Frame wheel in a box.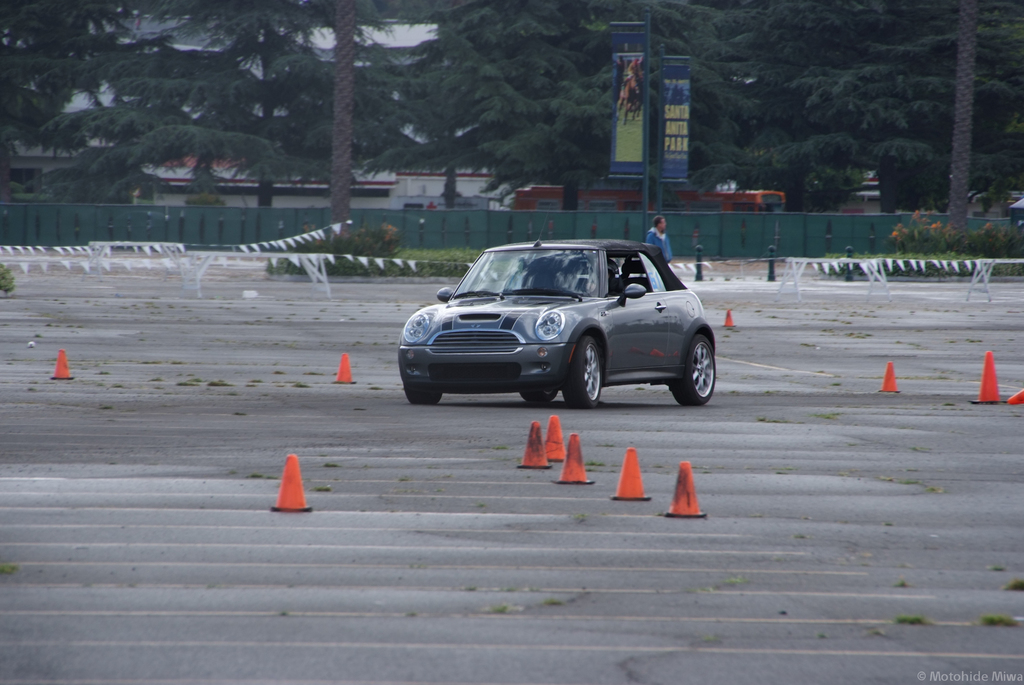
left=408, top=389, right=440, bottom=408.
